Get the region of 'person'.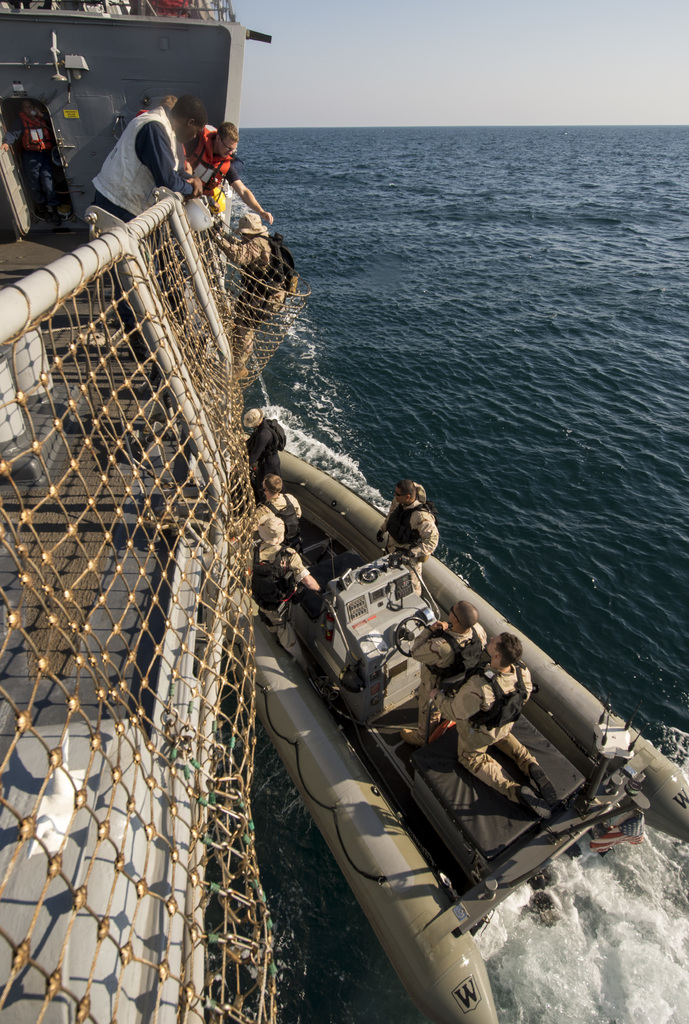
x1=91, y1=94, x2=205, y2=221.
